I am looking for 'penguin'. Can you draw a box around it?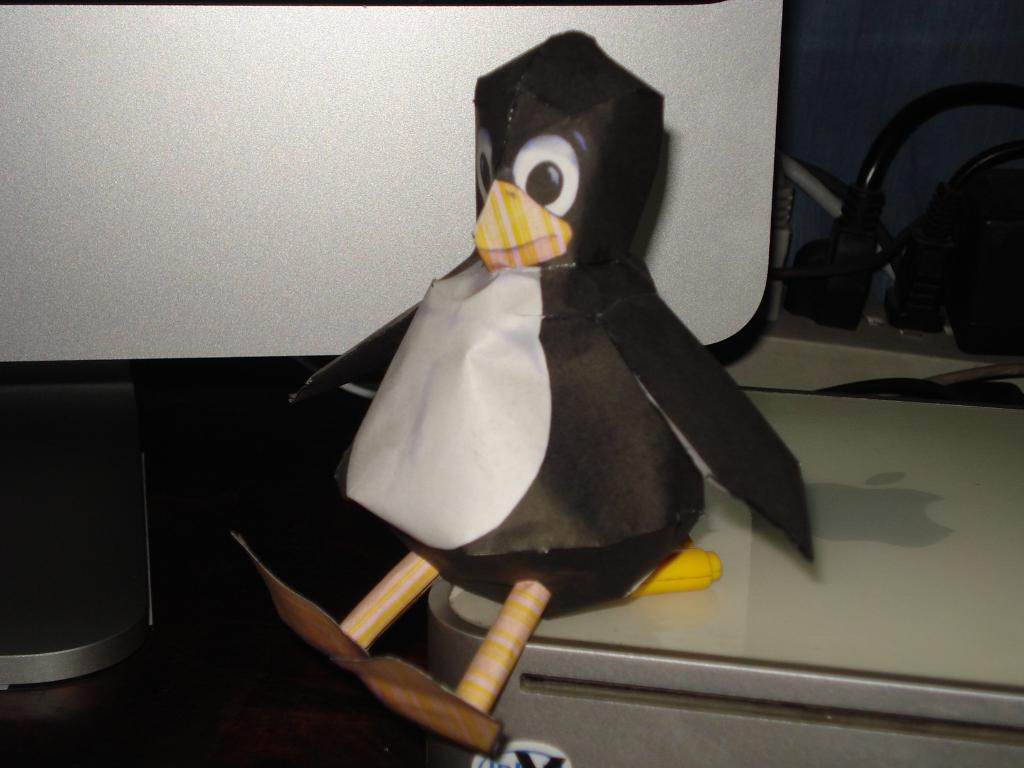
Sure, the bounding box is bbox=(233, 28, 816, 763).
